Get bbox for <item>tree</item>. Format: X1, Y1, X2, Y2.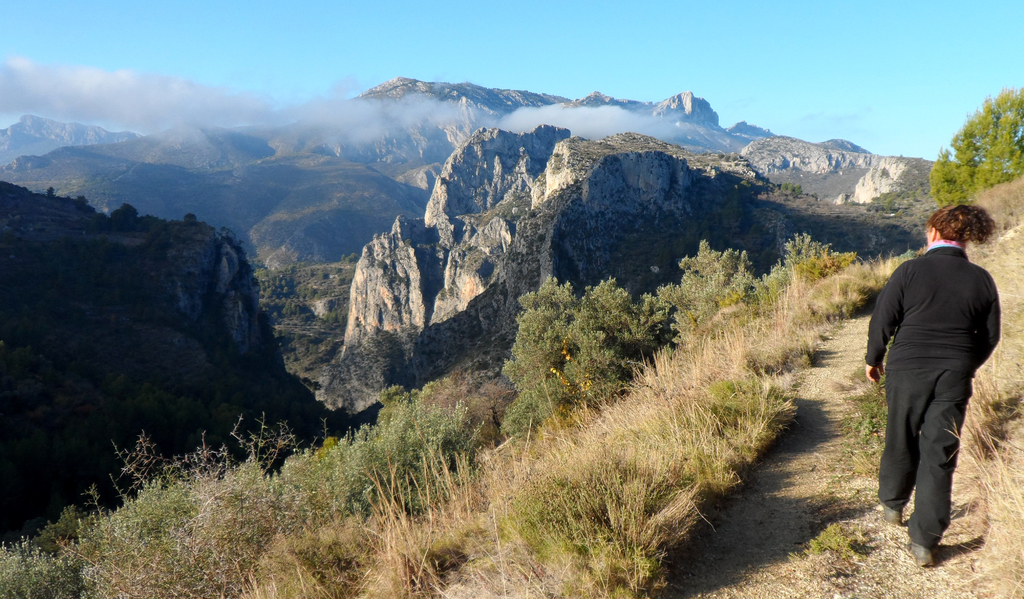
927, 85, 1023, 210.
